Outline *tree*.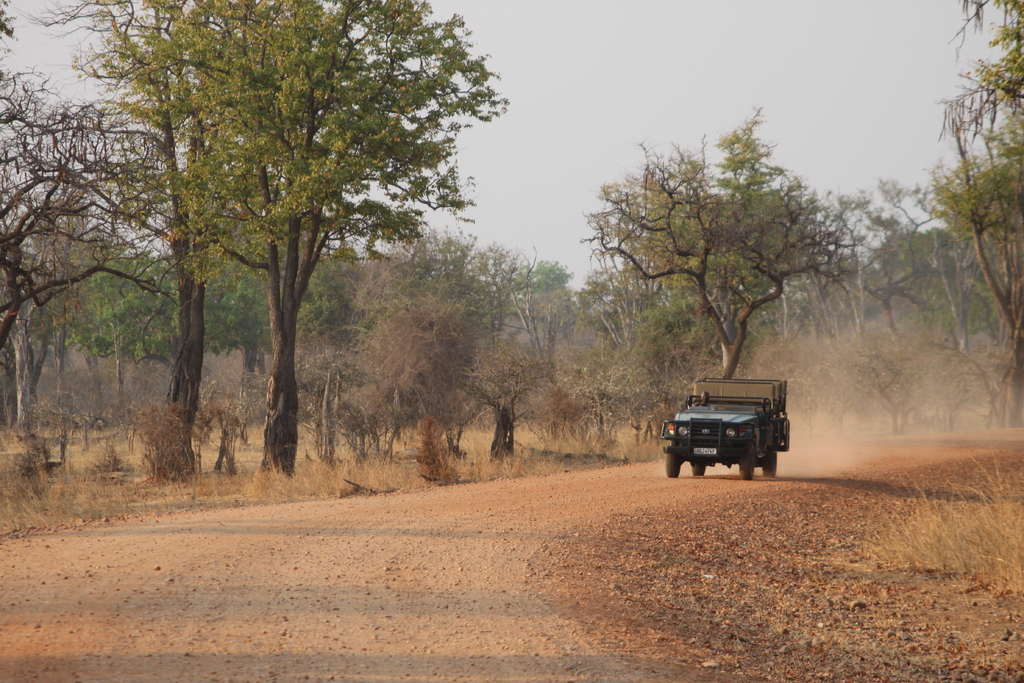
Outline: 641, 302, 706, 384.
